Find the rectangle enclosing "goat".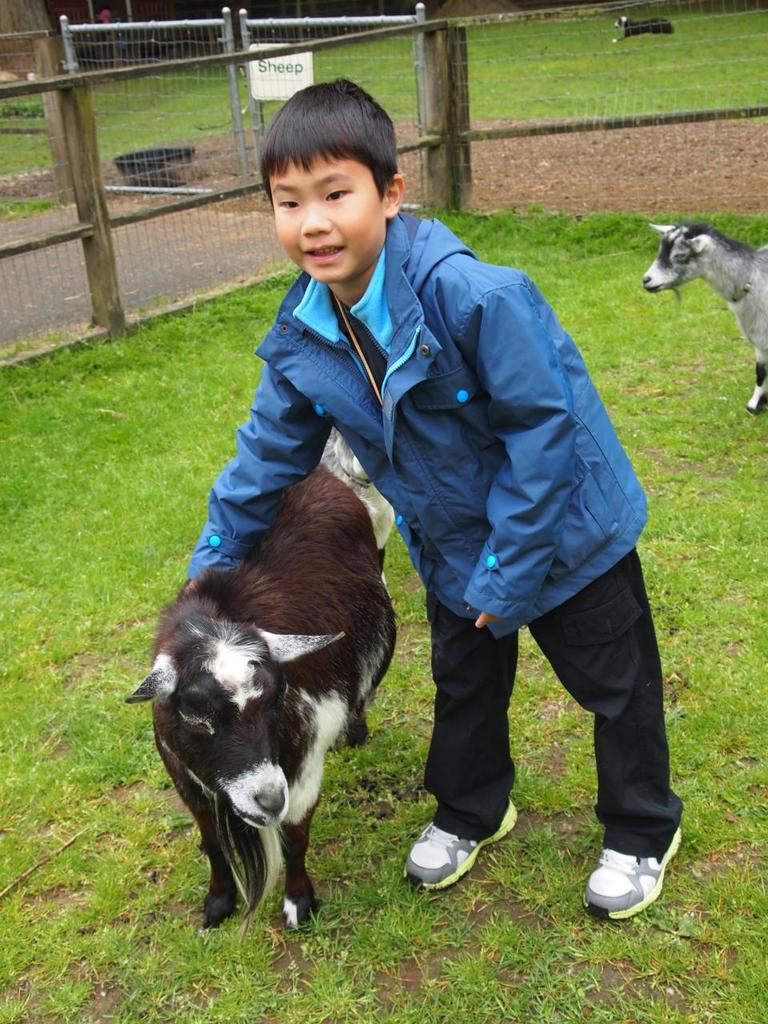
{"left": 135, "top": 483, "right": 424, "bottom": 962}.
